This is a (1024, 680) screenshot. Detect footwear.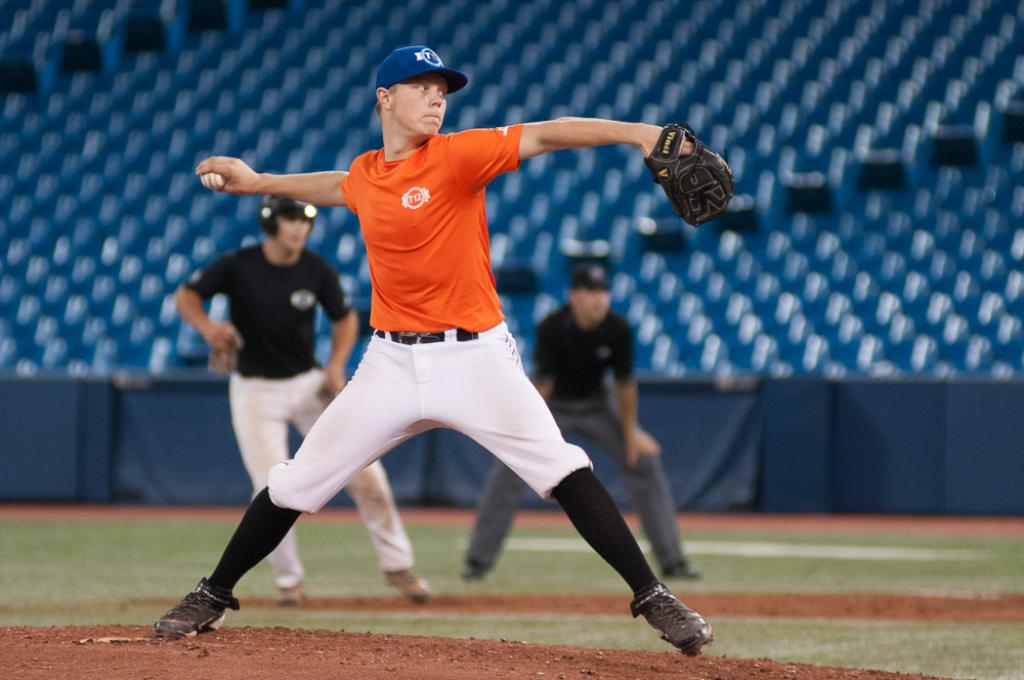
x1=669 y1=559 x2=706 y2=580.
